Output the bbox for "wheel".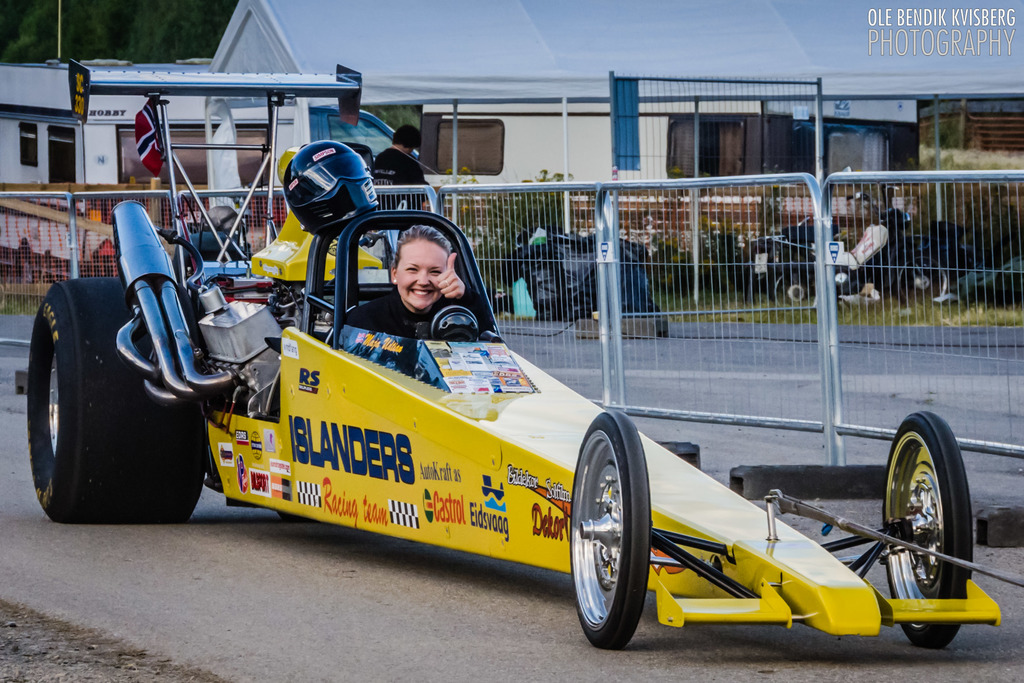
BBox(569, 408, 653, 651).
